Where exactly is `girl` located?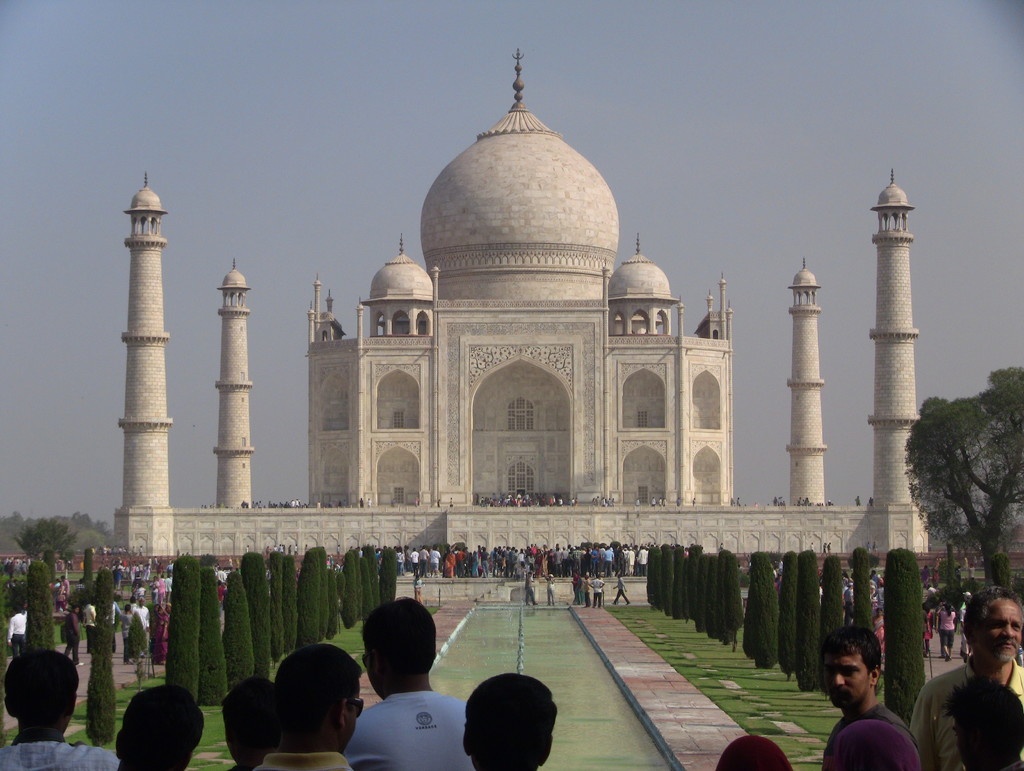
Its bounding box is [left=936, top=603, right=956, bottom=661].
